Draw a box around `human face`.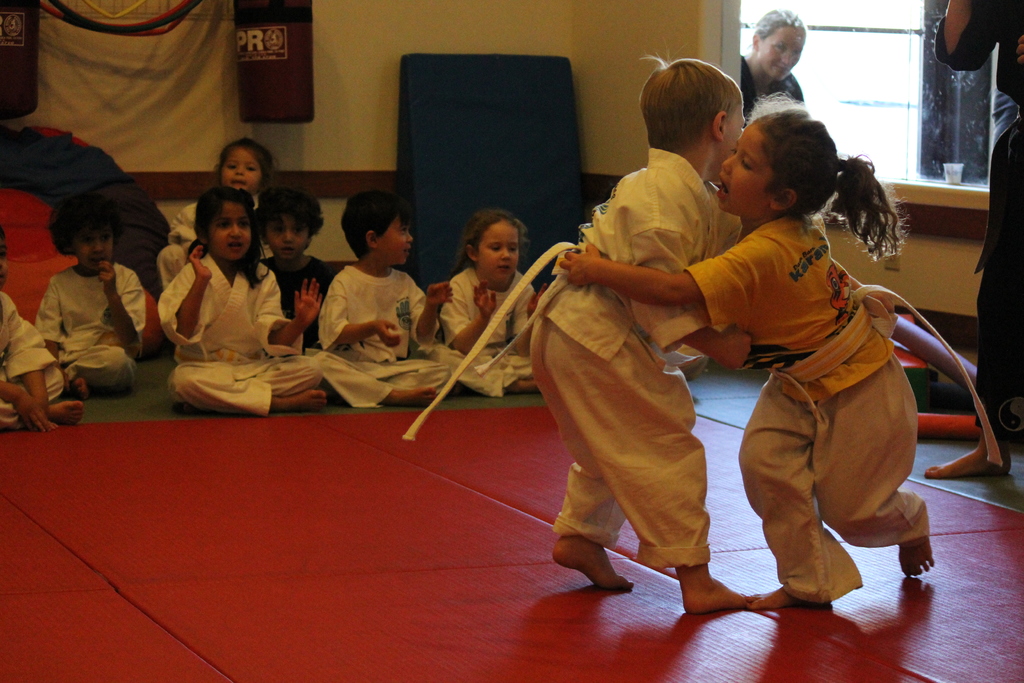
(x1=264, y1=213, x2=306, y2=263).
